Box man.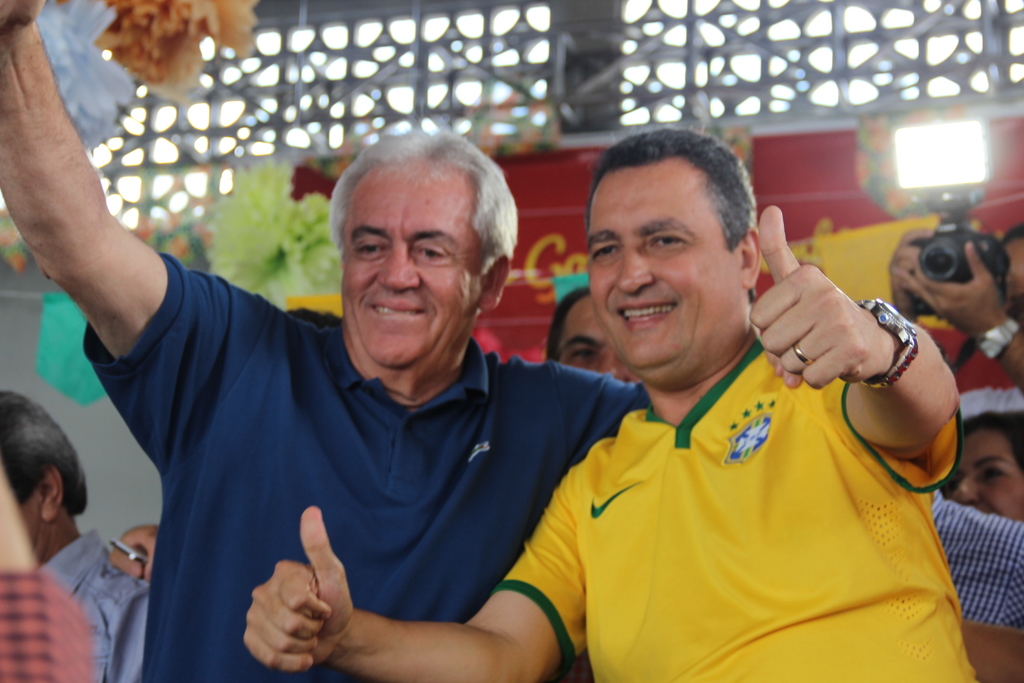
0 381 150 682.
